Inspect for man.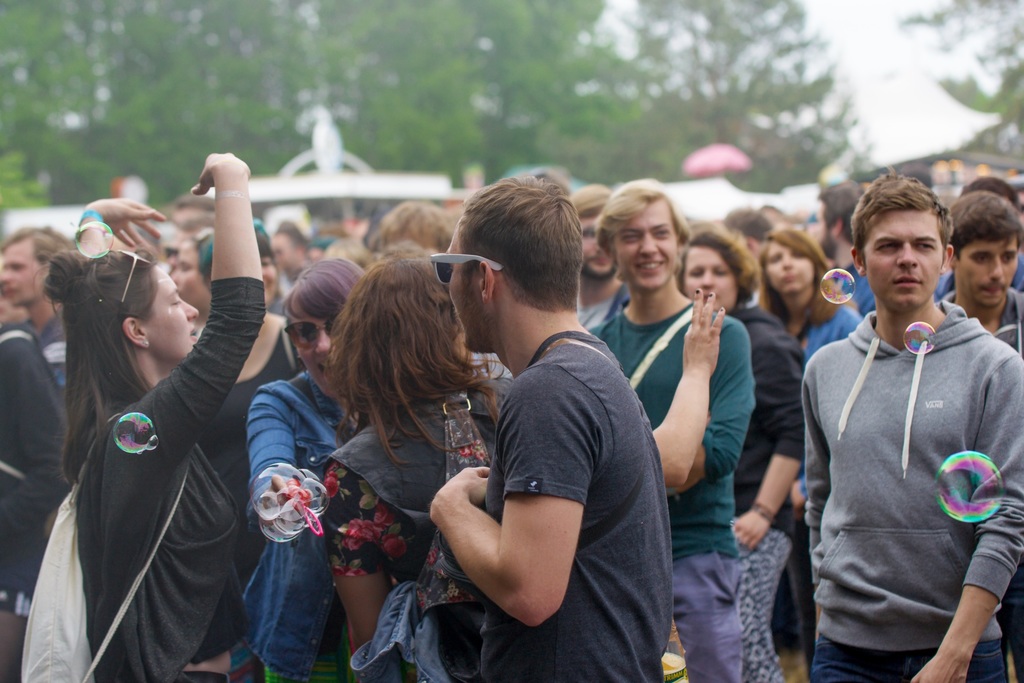
Inspection: [left=720, top=206, right=774, bottom=258].
